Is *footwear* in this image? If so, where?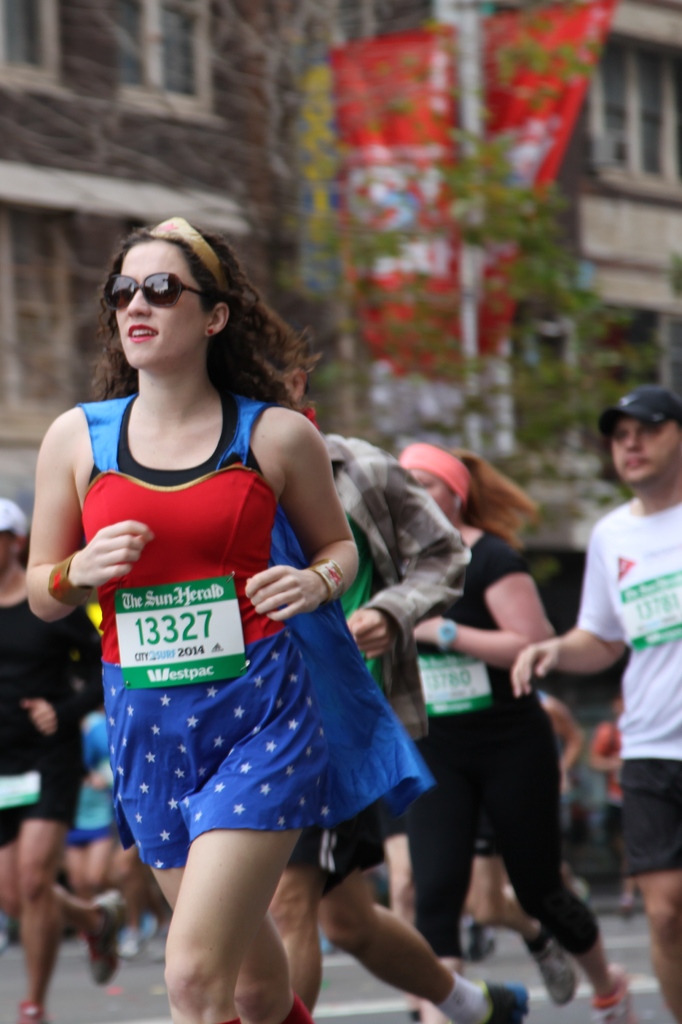
Yes, at locate(489, 979, 540, 1023).
